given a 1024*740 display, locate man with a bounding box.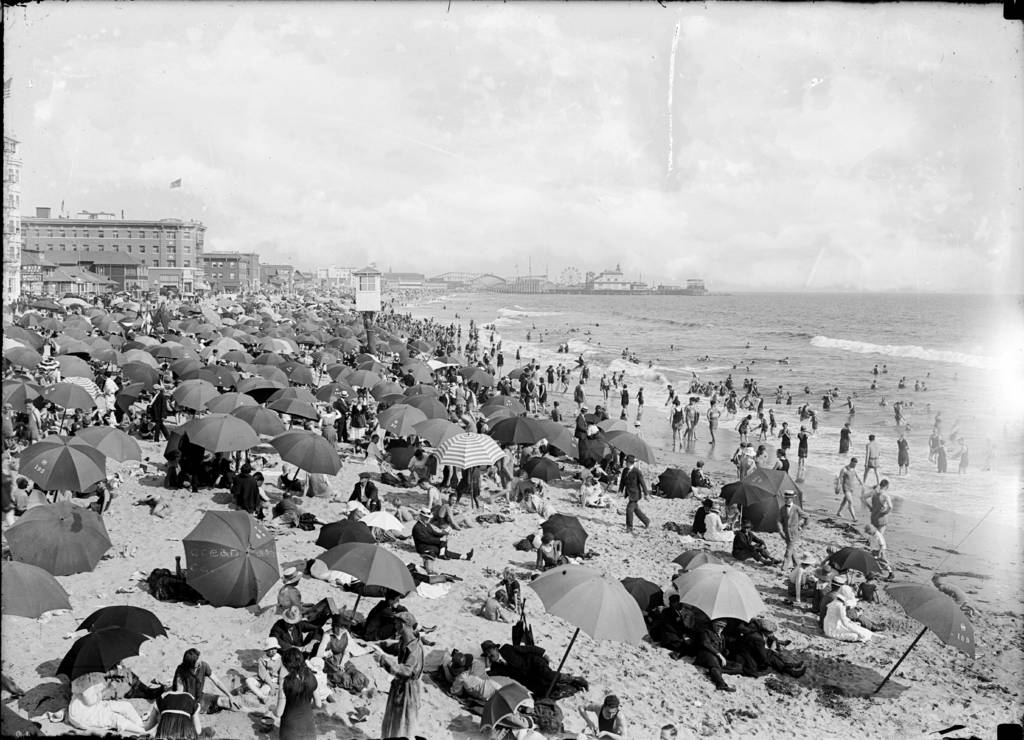
Located: box(616, 452, 648, 531).
